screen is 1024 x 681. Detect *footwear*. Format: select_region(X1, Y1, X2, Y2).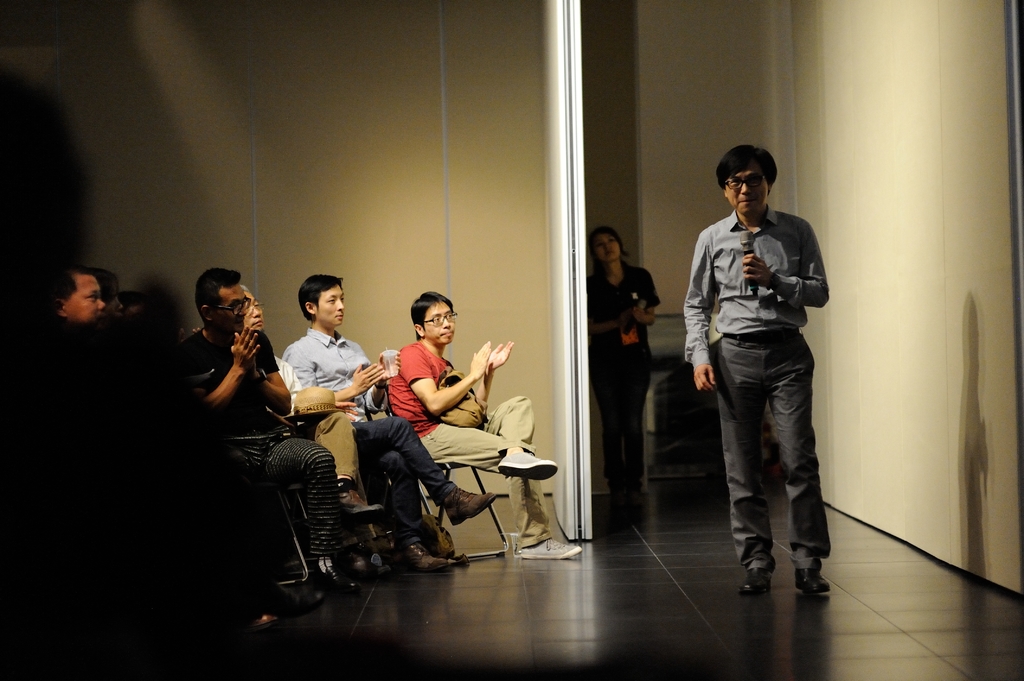
select_region(336, 542, 390, 577).
